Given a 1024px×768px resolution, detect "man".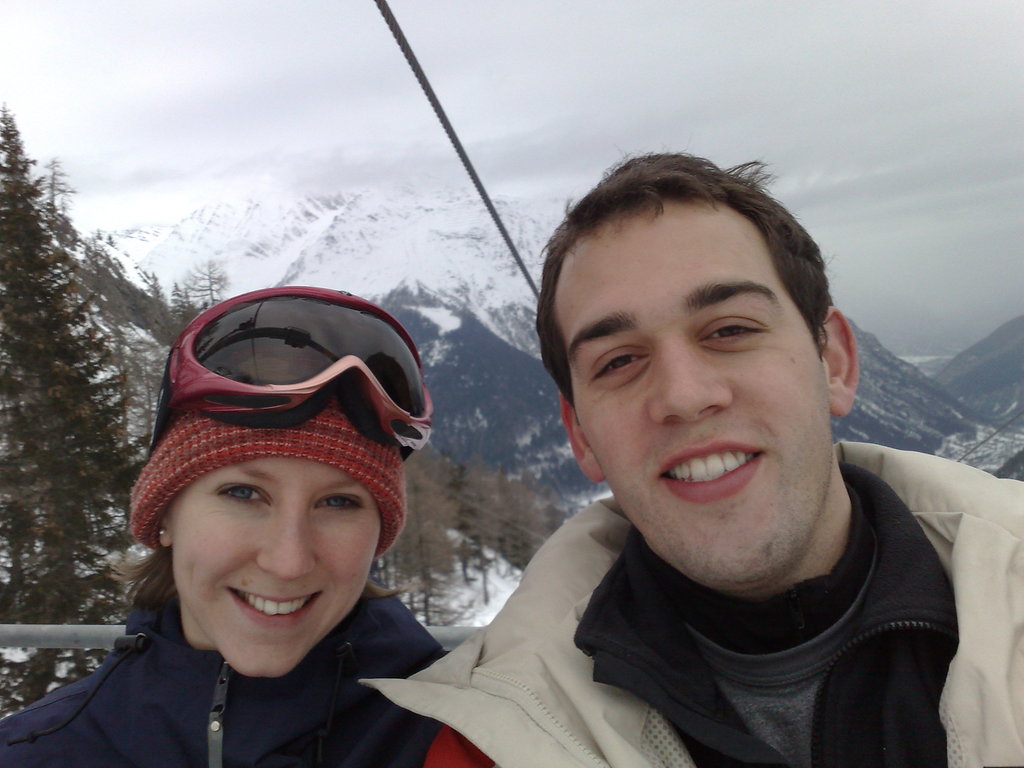
363 142 1023 760.
